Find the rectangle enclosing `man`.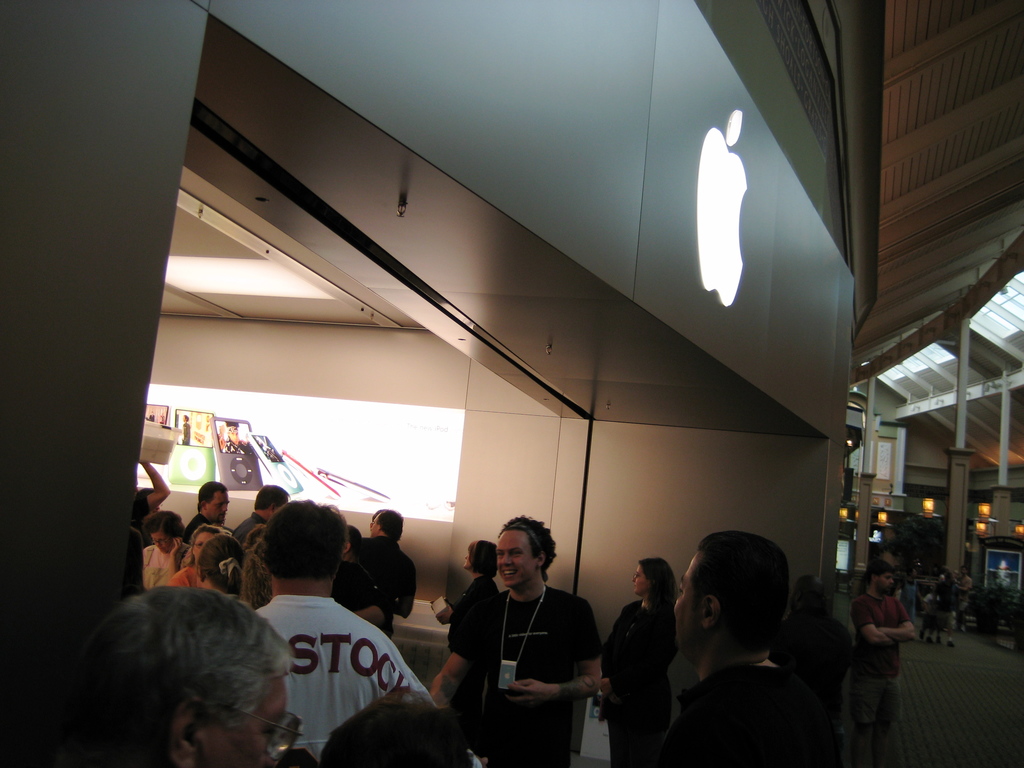
box(62, 585, 294, 767).
